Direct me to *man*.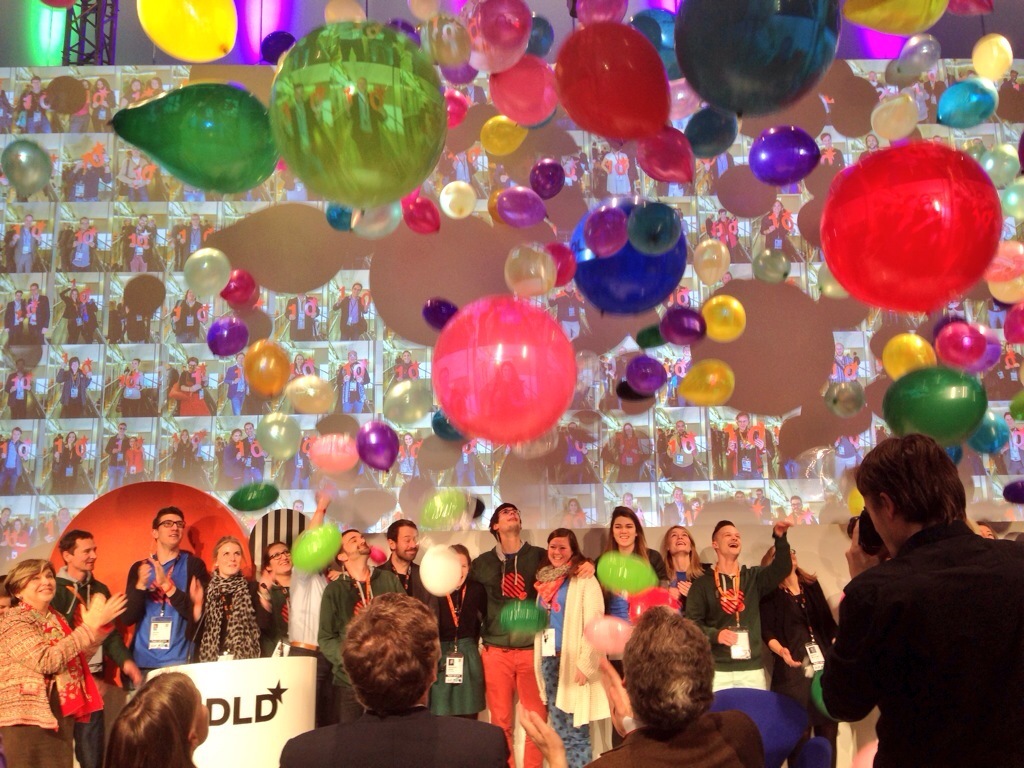
Direction: x1=376 y1=518 x2=438 y2=593.
